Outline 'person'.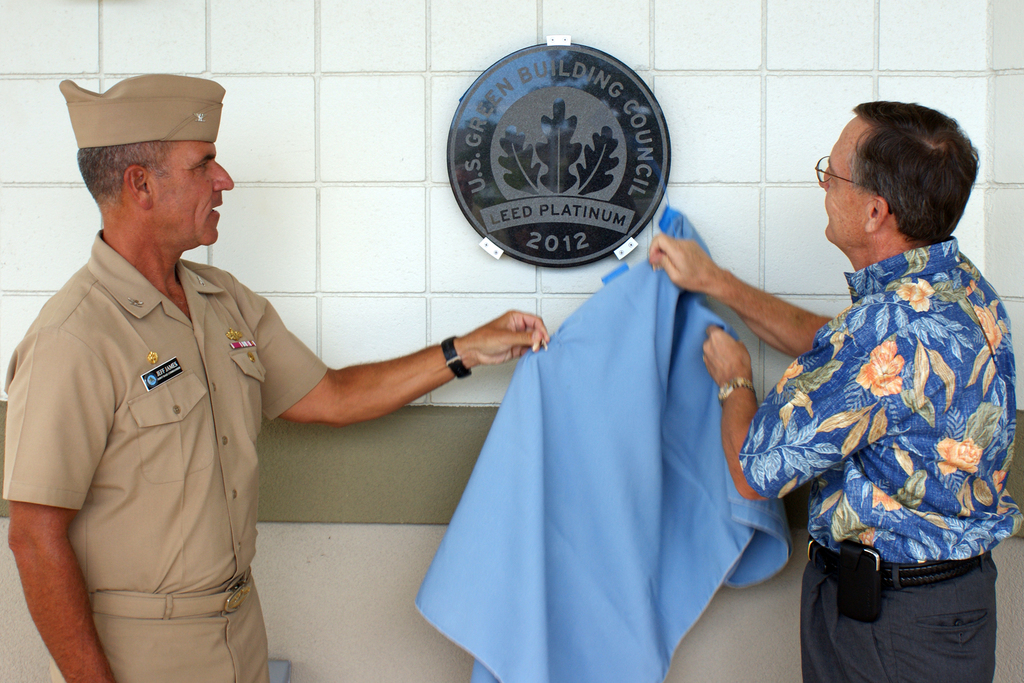
Outline: (x1=643, y1=88, x2=1023, y2=682).
